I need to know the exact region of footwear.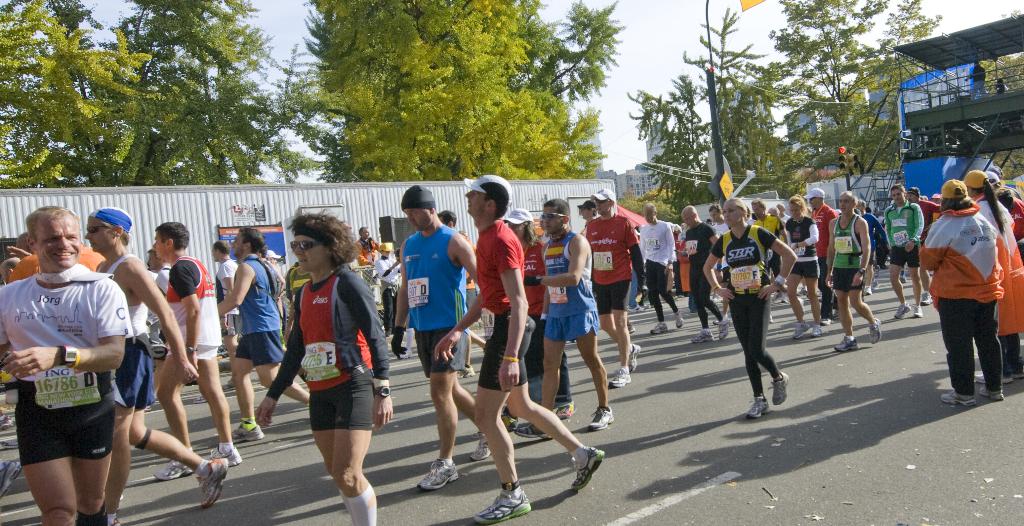
Region: left=456, top=367, right=475, bottom=378.
